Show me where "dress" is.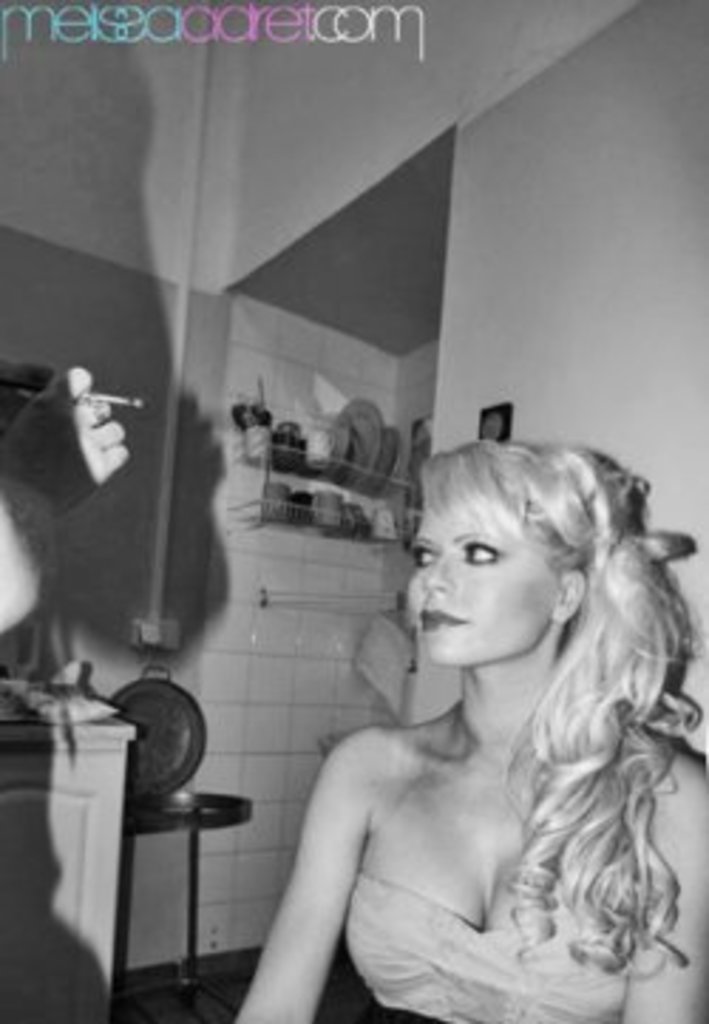
"dress" is at [261, 593, 655, 1023].
